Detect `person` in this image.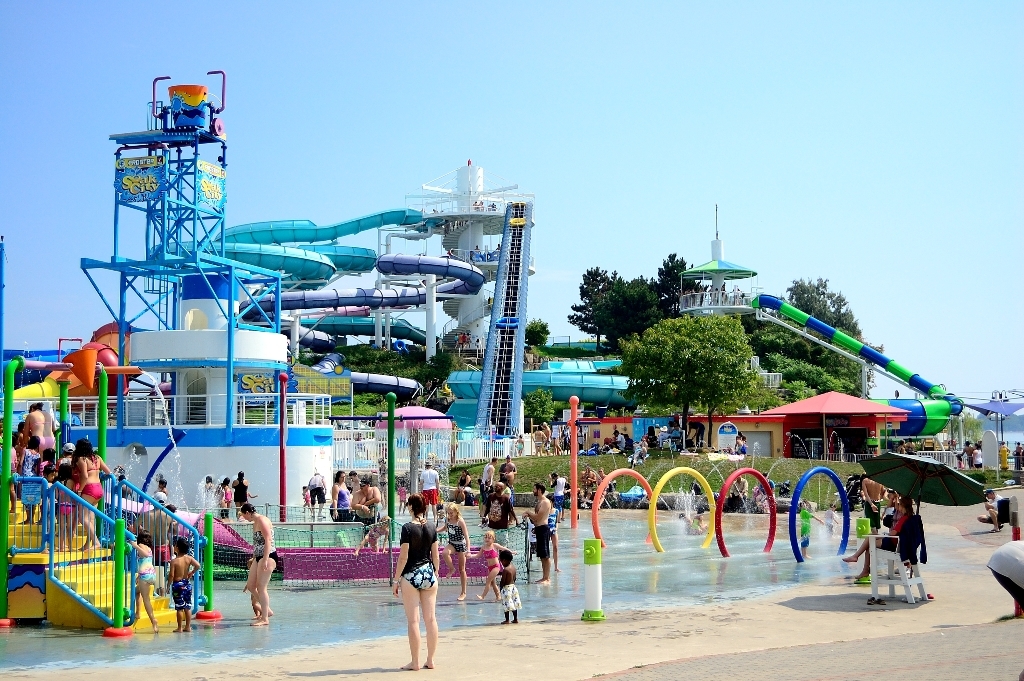
Detection: [x1=231, y1=472, x2=249, y2=515].
